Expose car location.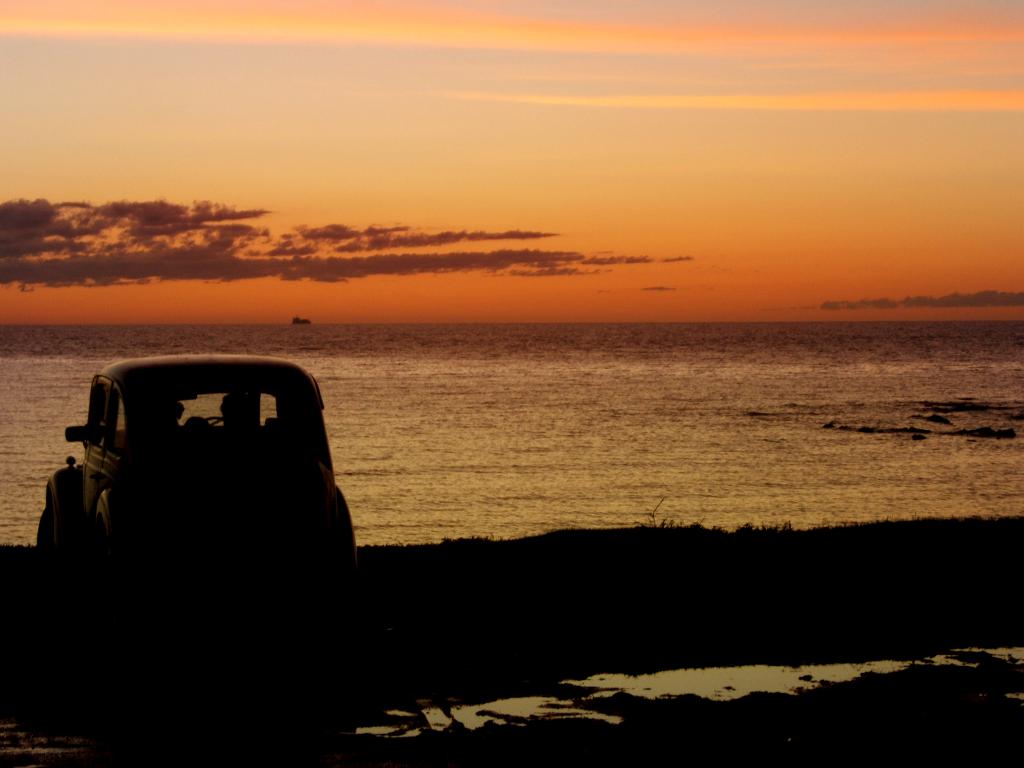
Exposed at left=34, top=353, right=353, bottom=584.
